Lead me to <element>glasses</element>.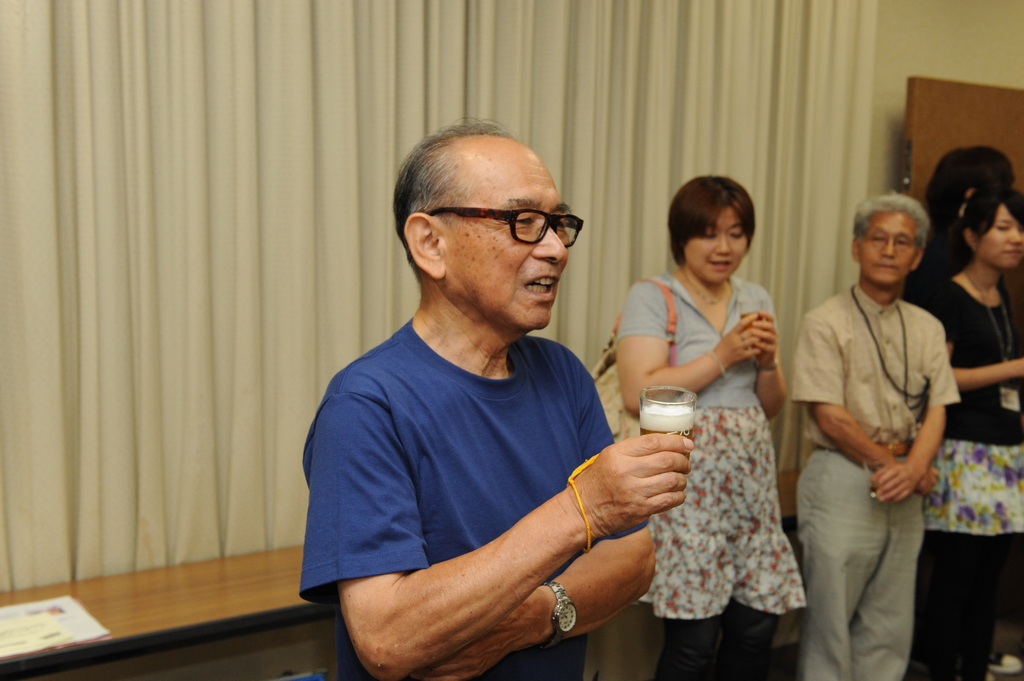
Lead to {"x1": 420, "y1": 207, "x2": 587, "y2": 247}.
